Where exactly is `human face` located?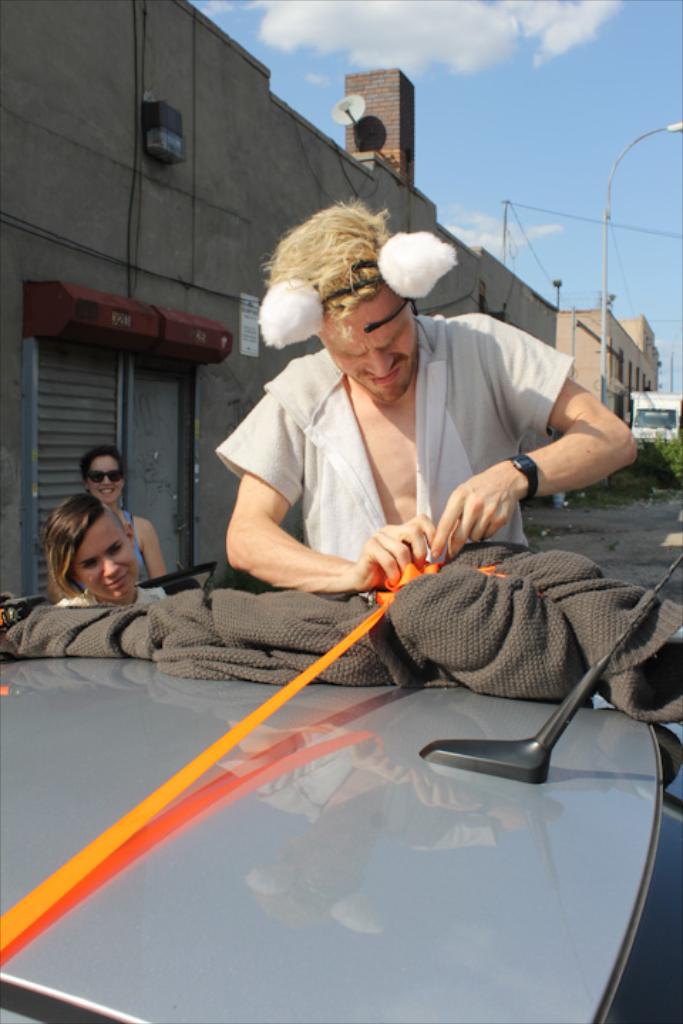
Its bounding box is 319,287,415,402.
